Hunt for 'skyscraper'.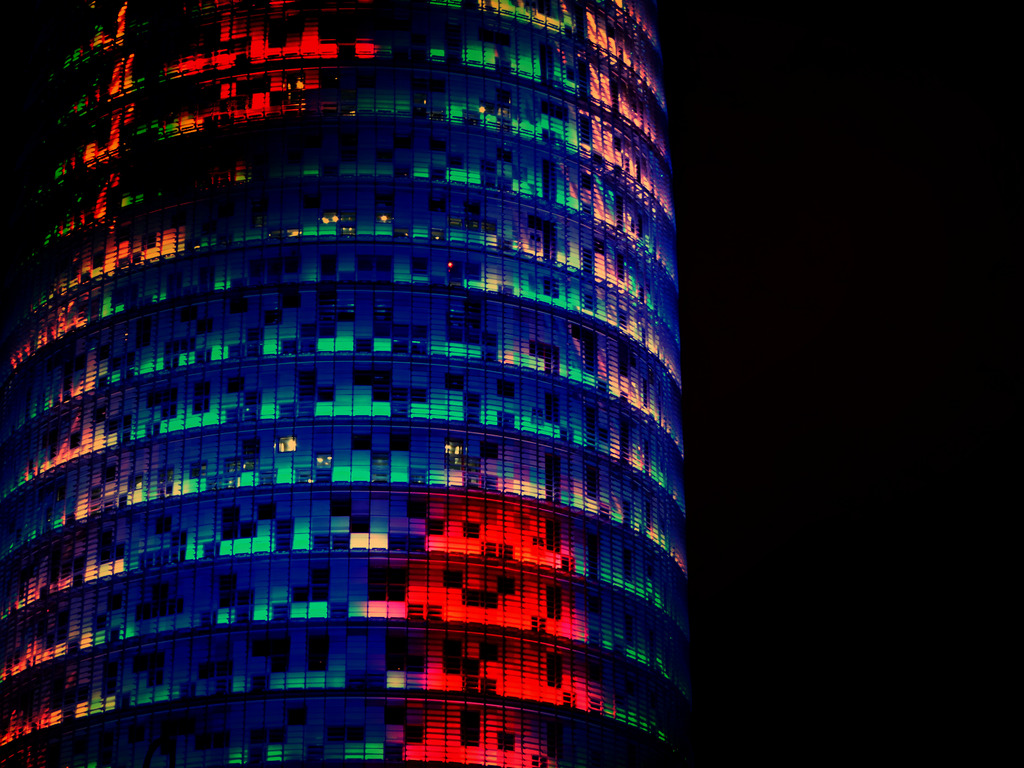
Hunted down at <region>17, 13, 717, 767</region>.
